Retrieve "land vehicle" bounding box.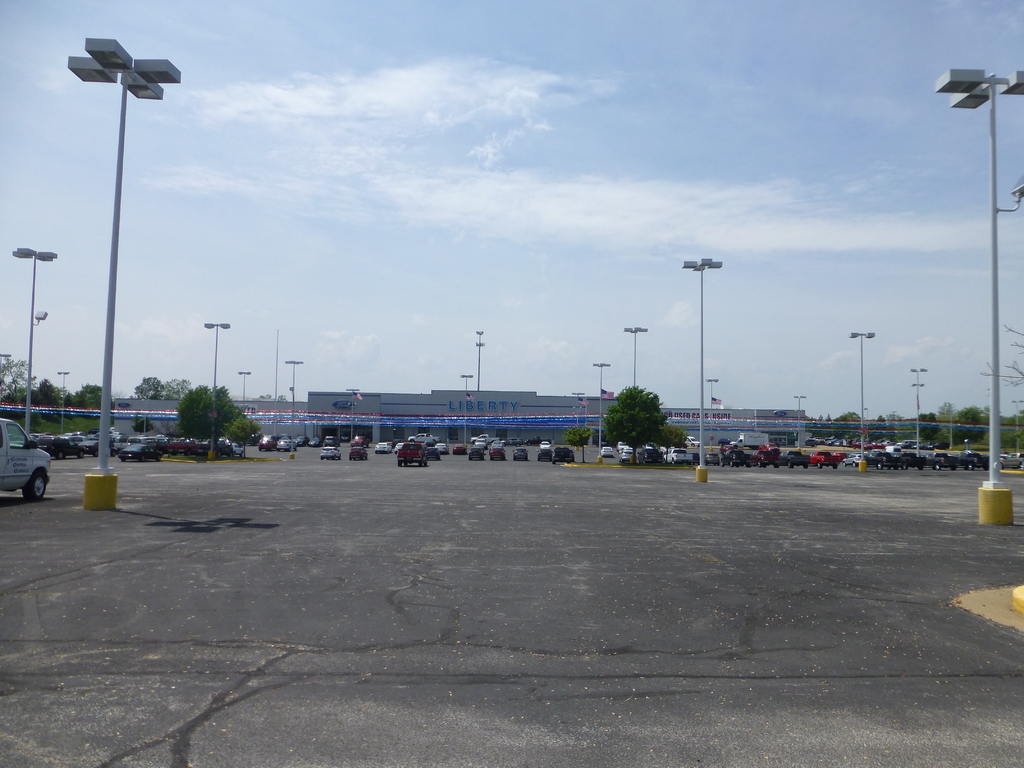
Bounding box: select_region(706, 454, 719, 463).
